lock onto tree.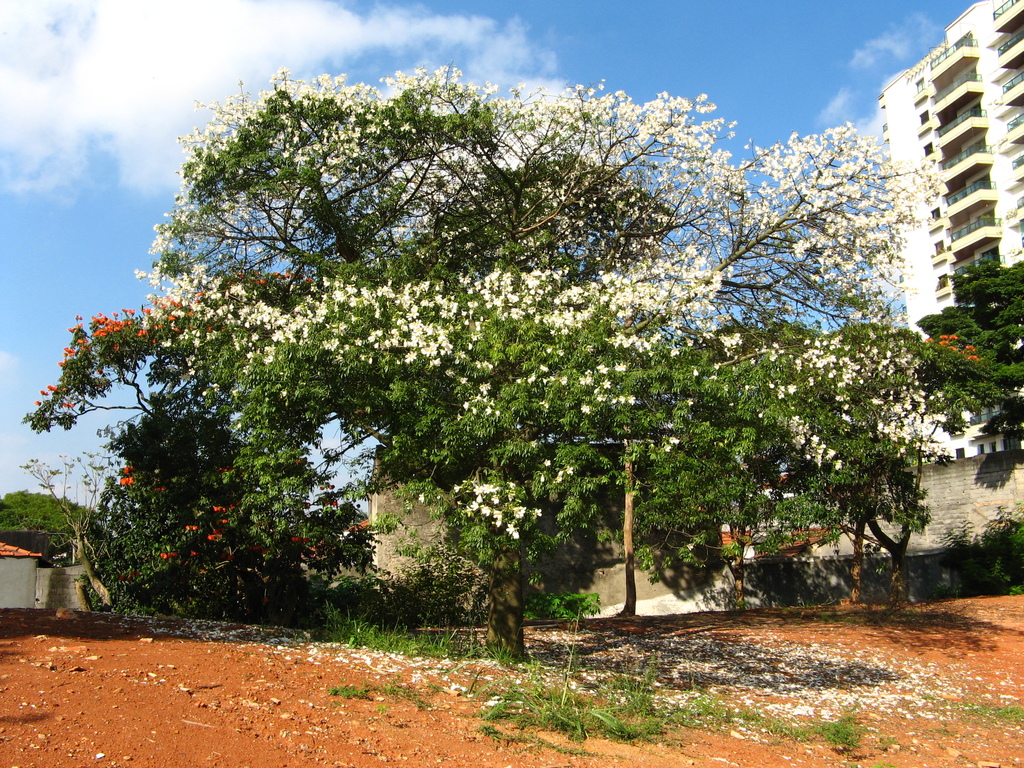
Locked: detection(916, 257, 1023, 436).
